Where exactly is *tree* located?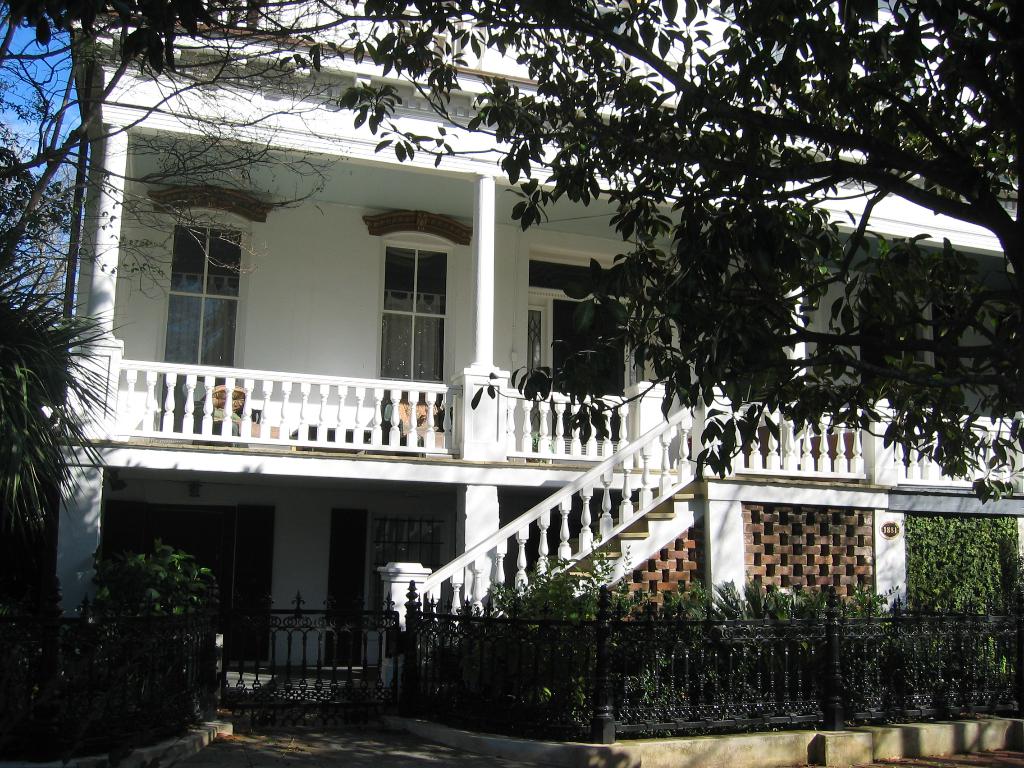
Its bounding box is rect(3, 257, 111, 570).
